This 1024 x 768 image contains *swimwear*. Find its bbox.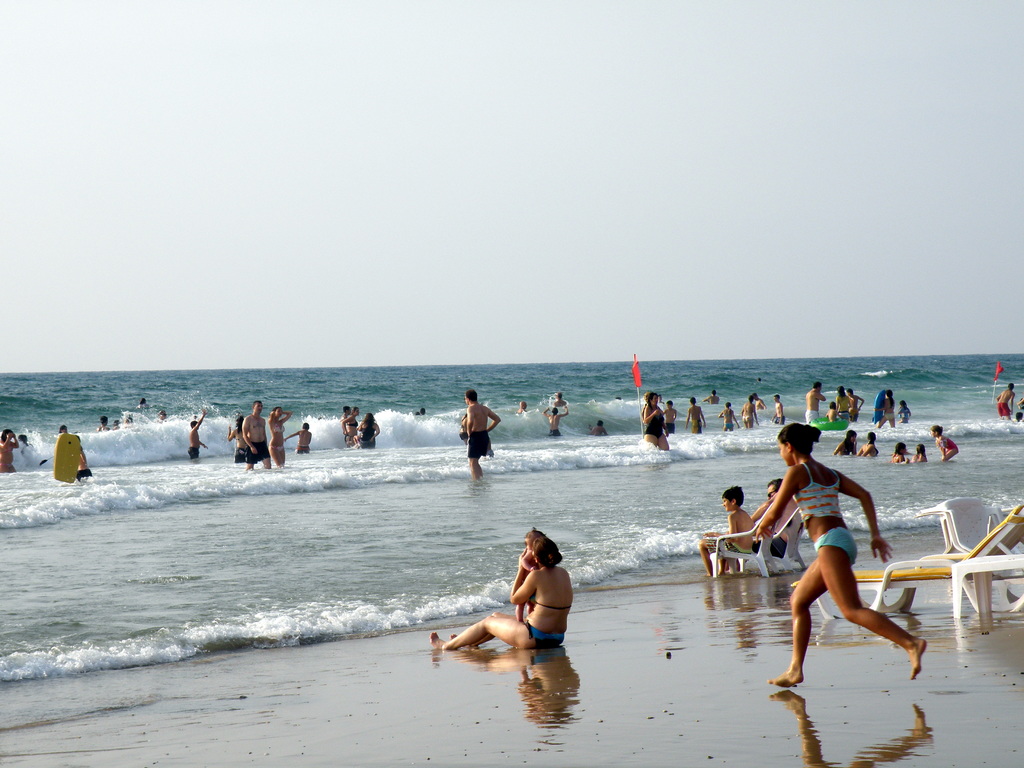
crop(360, 420, 376, 448).
